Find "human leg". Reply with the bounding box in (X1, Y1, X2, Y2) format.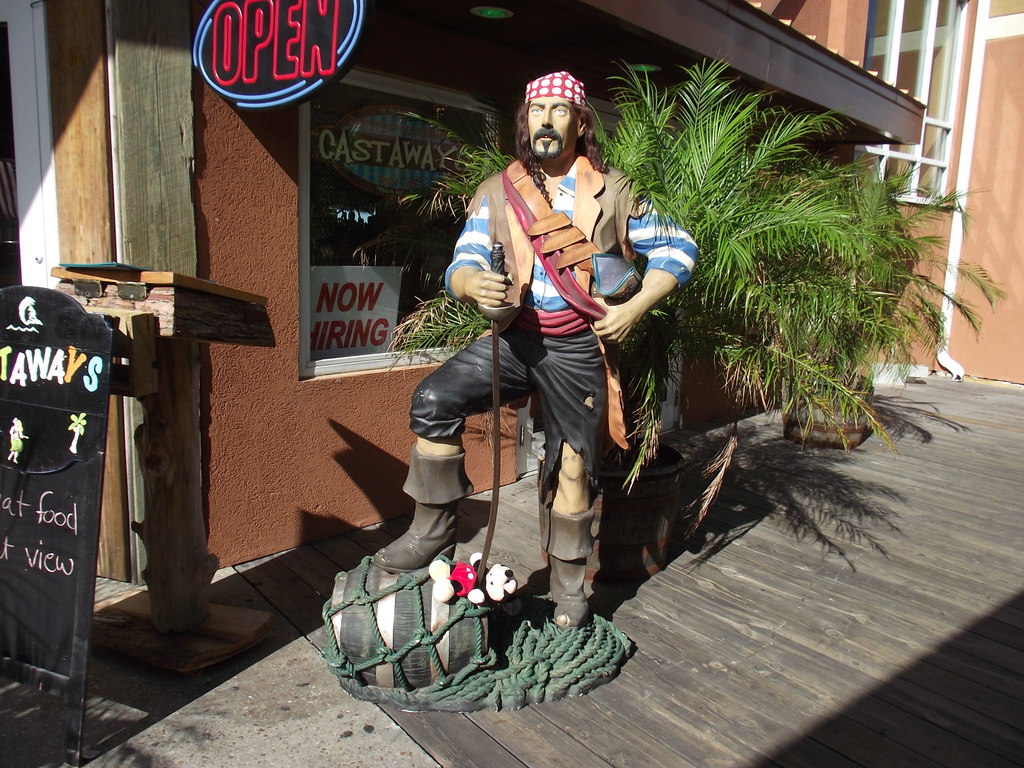
(376, 330, 508, 576).
